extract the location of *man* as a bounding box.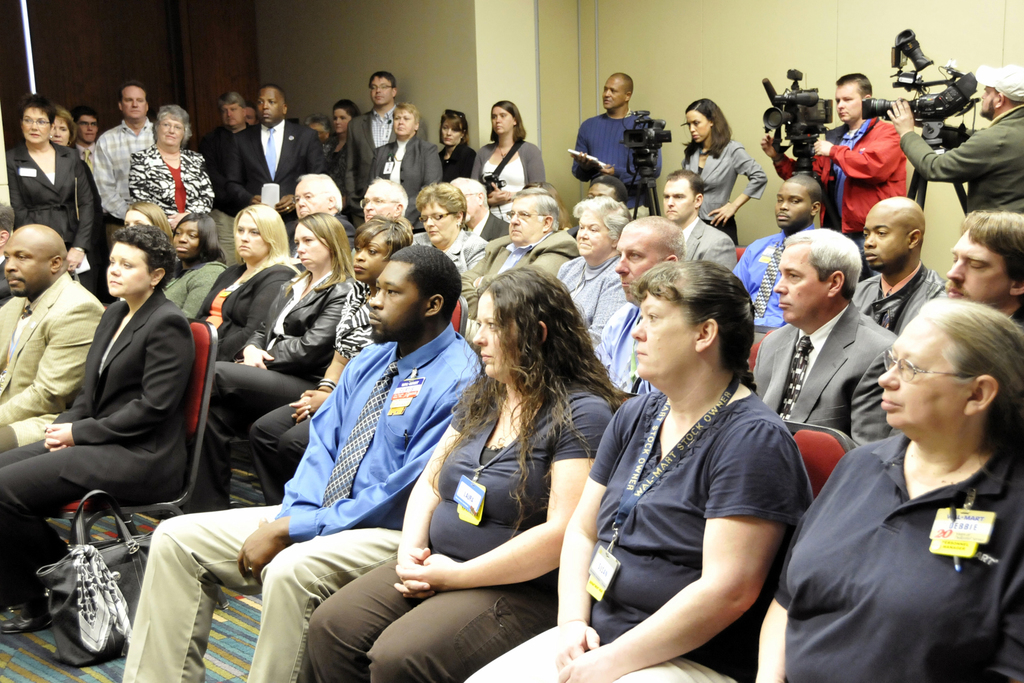
bbox(862, 196, 944, 339).
